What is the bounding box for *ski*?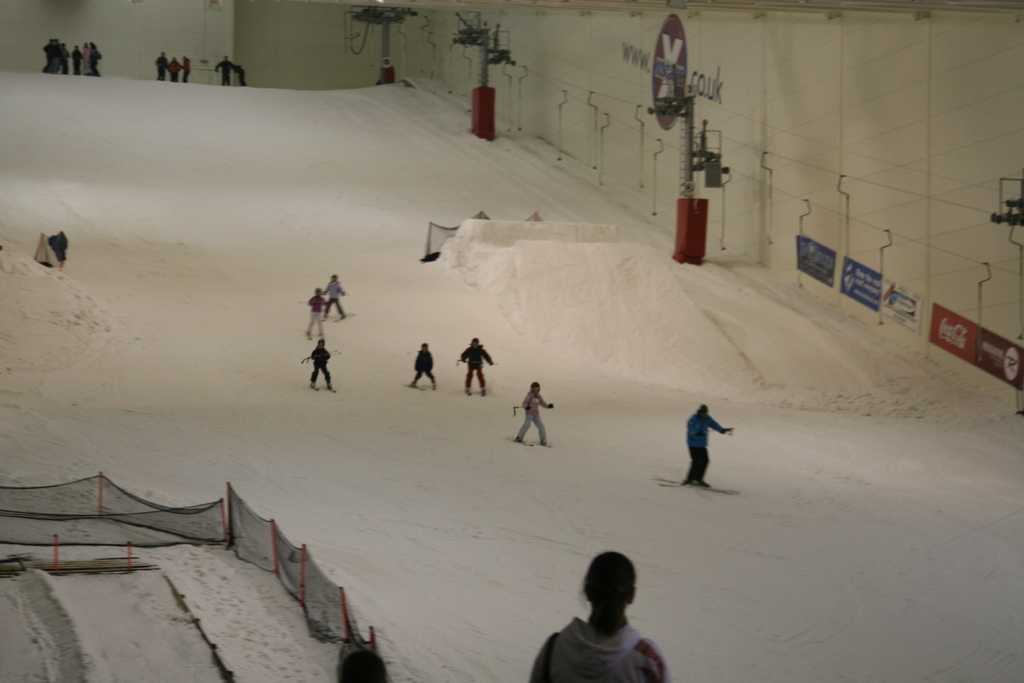
left=321, top=384, right=334, bottom=392.
